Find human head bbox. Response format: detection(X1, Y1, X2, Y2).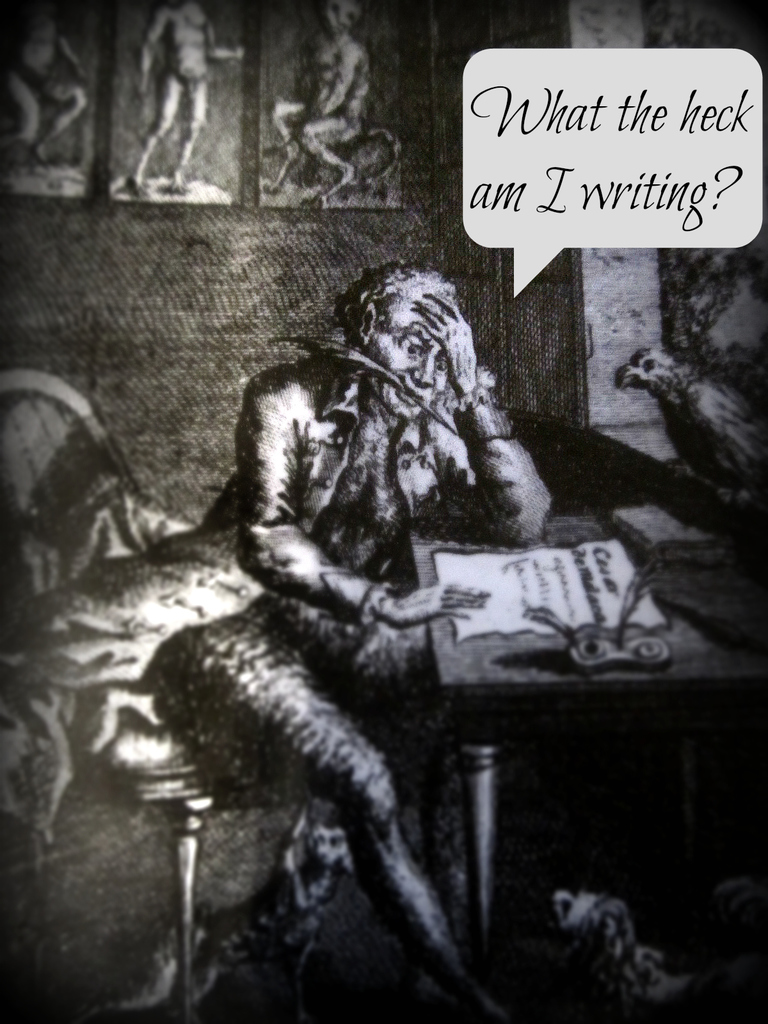
detection(321, 0, 361, 43).
